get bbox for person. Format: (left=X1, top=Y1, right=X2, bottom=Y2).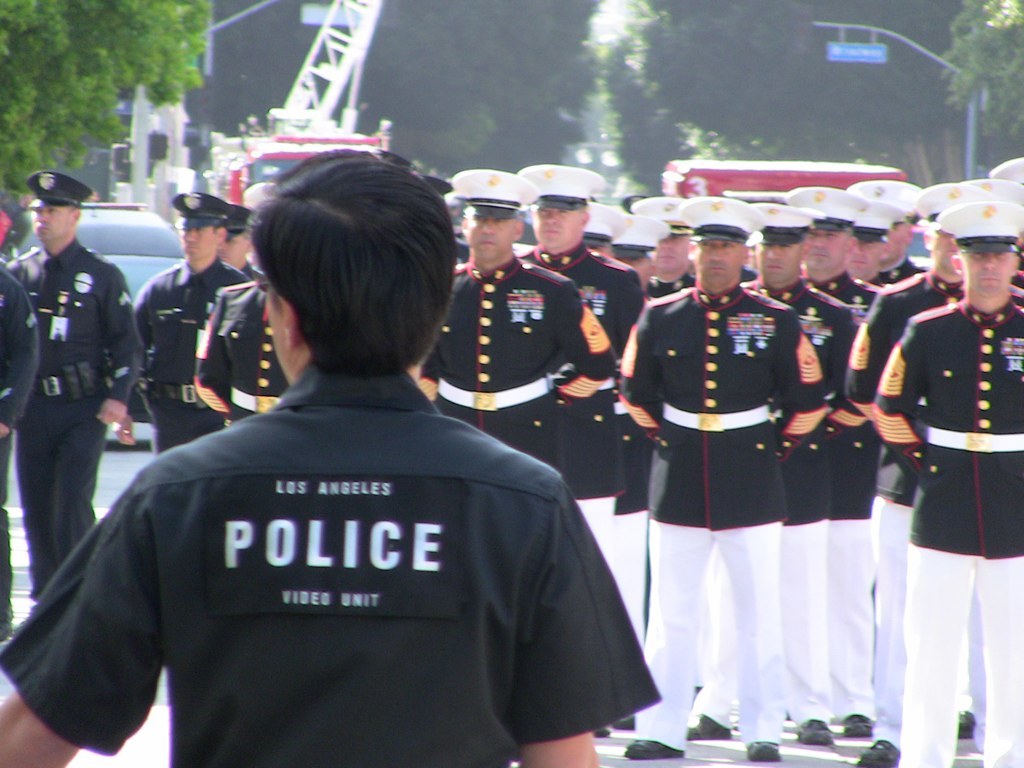
(left=852, top=189, right=1023, bottom=767).
